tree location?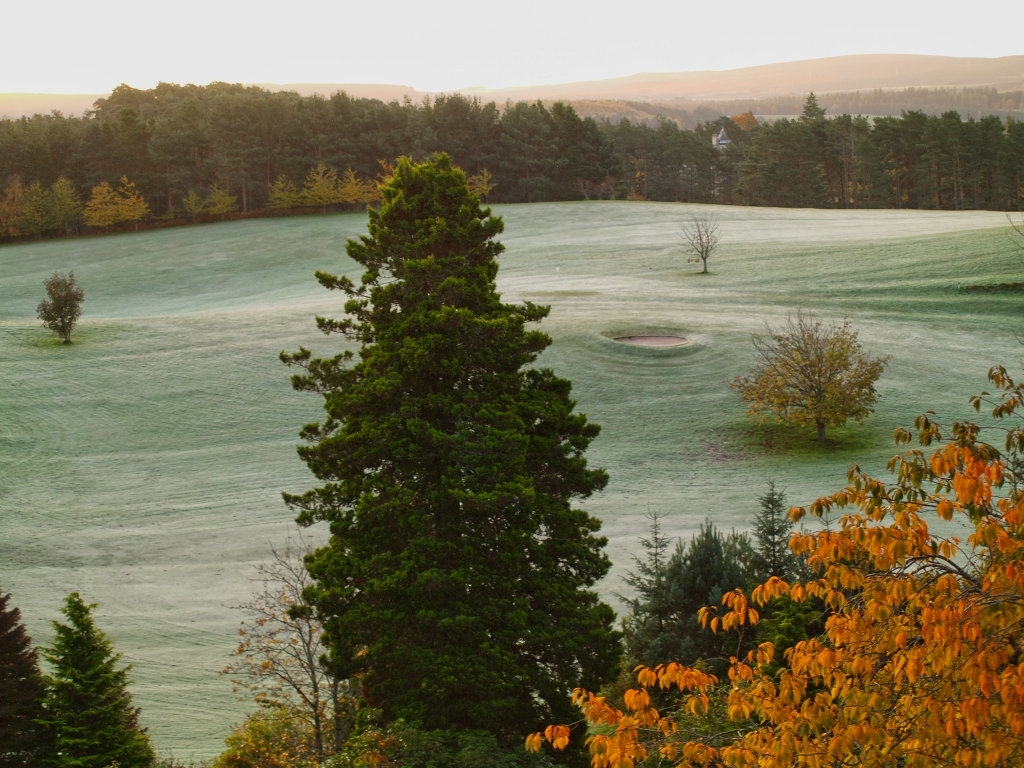
334:162:378:216
